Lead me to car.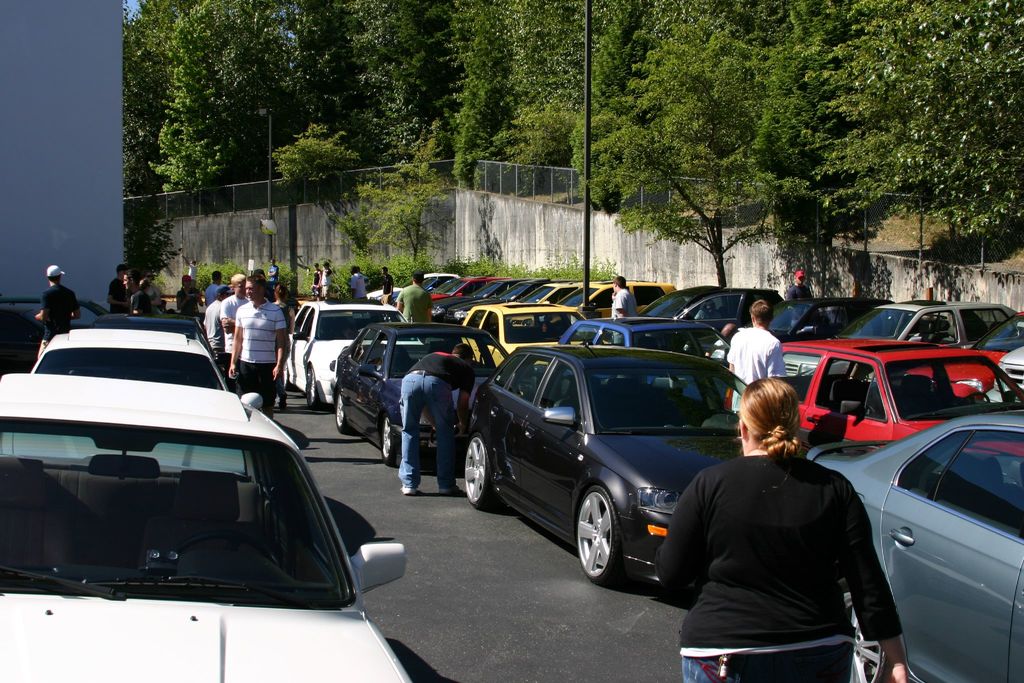
Lead to <bbox>569, 315, 732, 411</bbox>.
